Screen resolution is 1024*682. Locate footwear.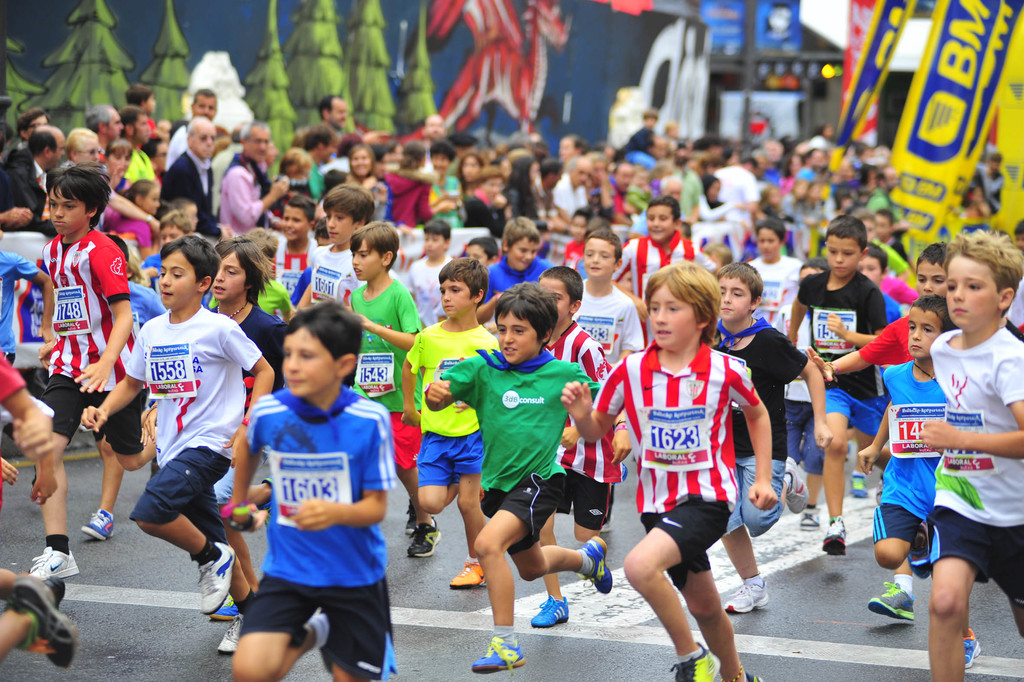
x1=11, y1=569, x2=79, y2=669.
